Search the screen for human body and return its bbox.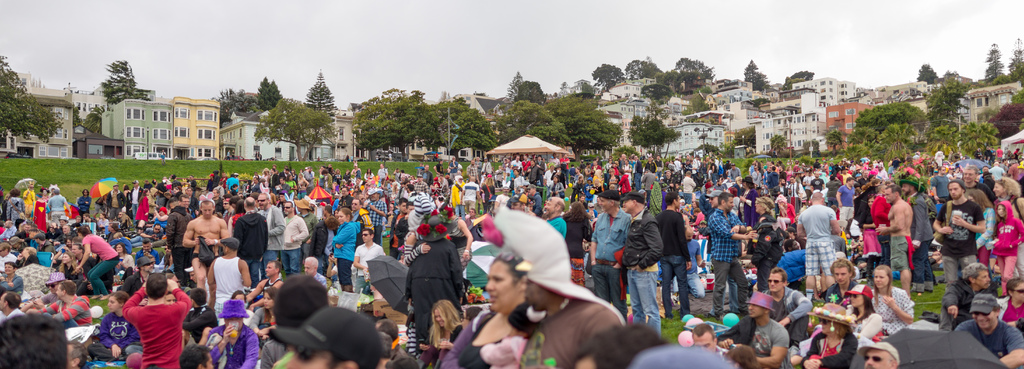
Found: [x1=749, y1=161, x2=755, y2=173].
